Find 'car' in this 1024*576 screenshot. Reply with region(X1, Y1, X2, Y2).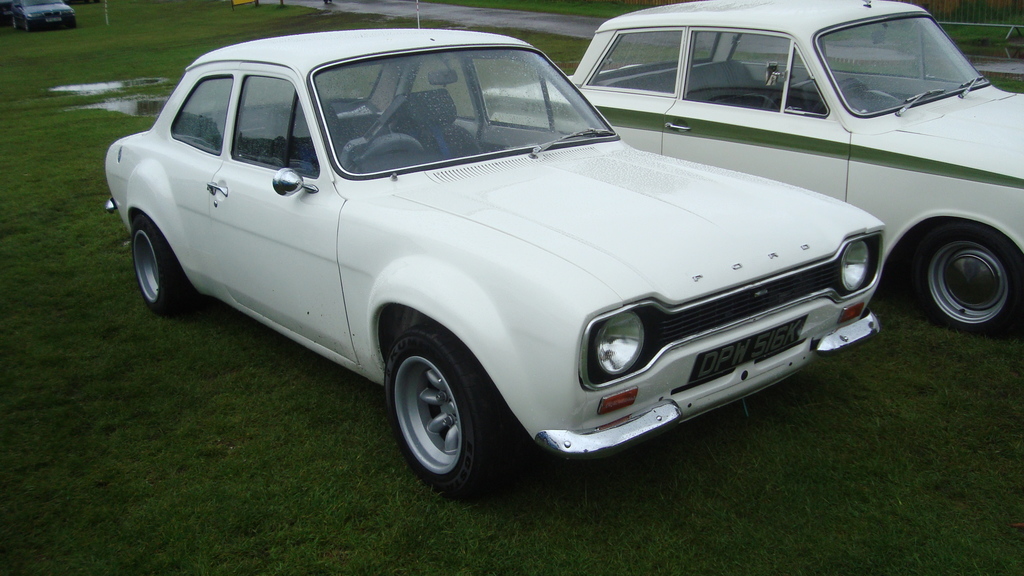
region(109, 29, 883, 495).
